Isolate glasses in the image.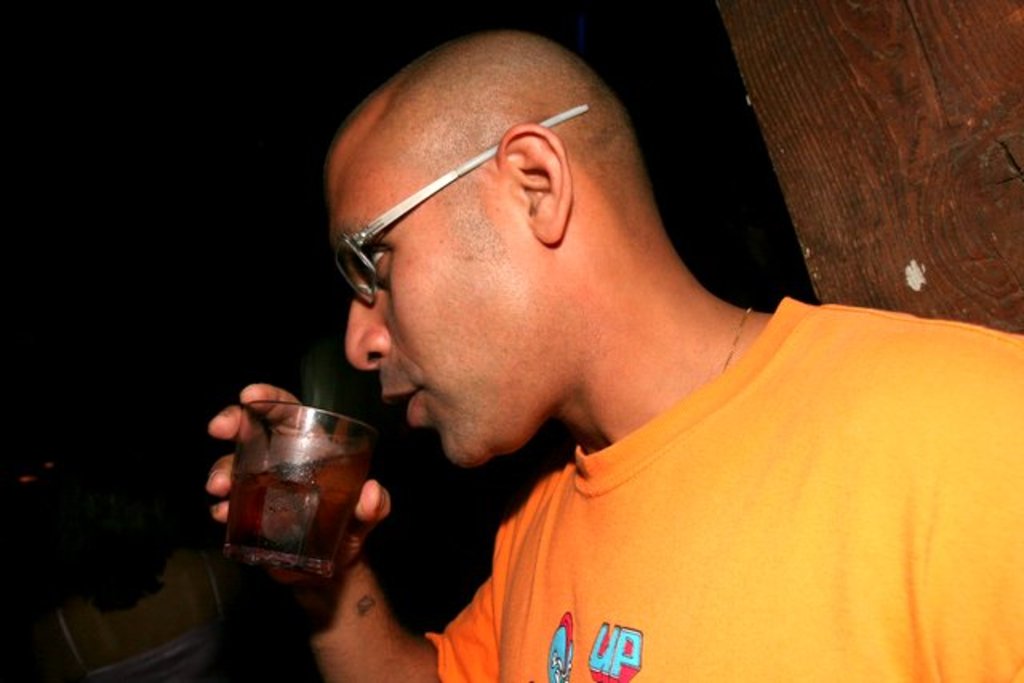
Isolated region: l=334, t=101, r=592, b=310.
